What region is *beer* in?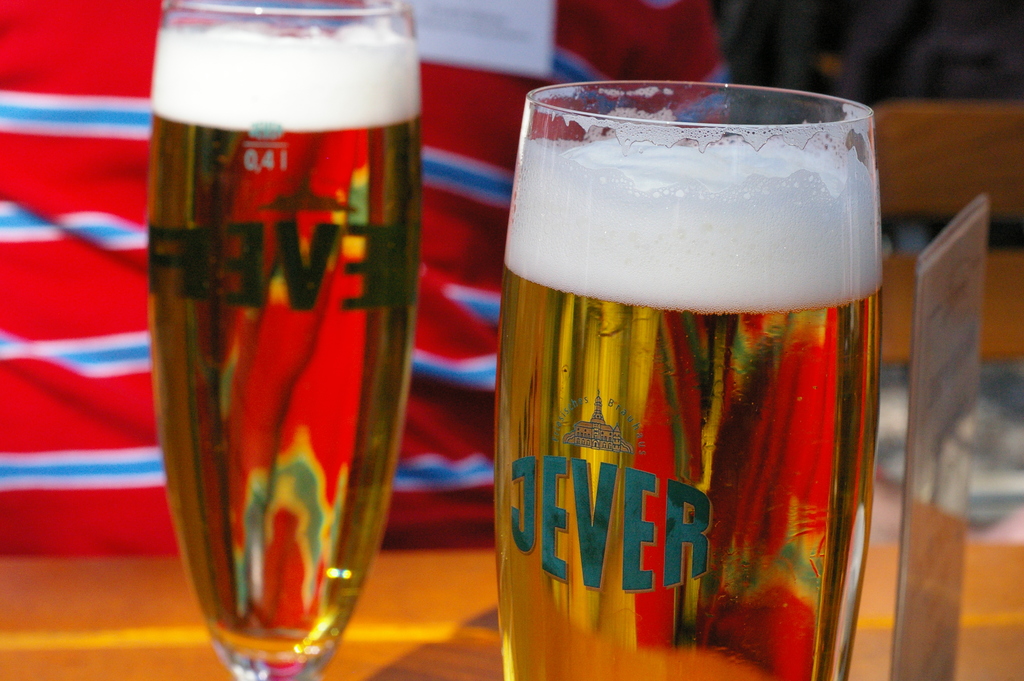
138:0:413:680.
